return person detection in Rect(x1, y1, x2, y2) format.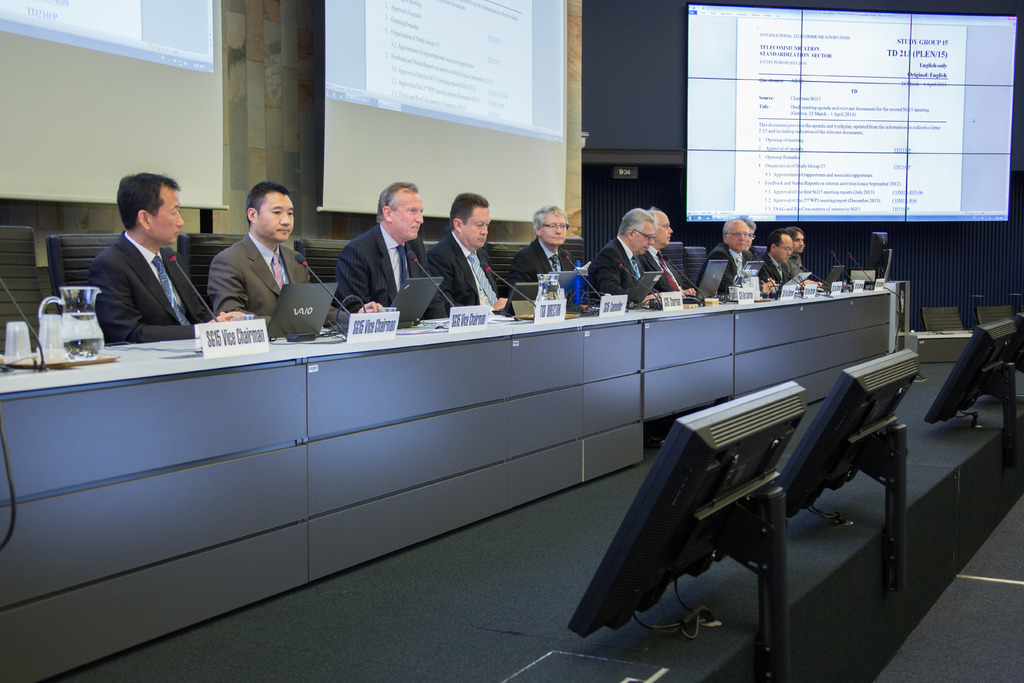
Rect(335, 181, 449, 318).
